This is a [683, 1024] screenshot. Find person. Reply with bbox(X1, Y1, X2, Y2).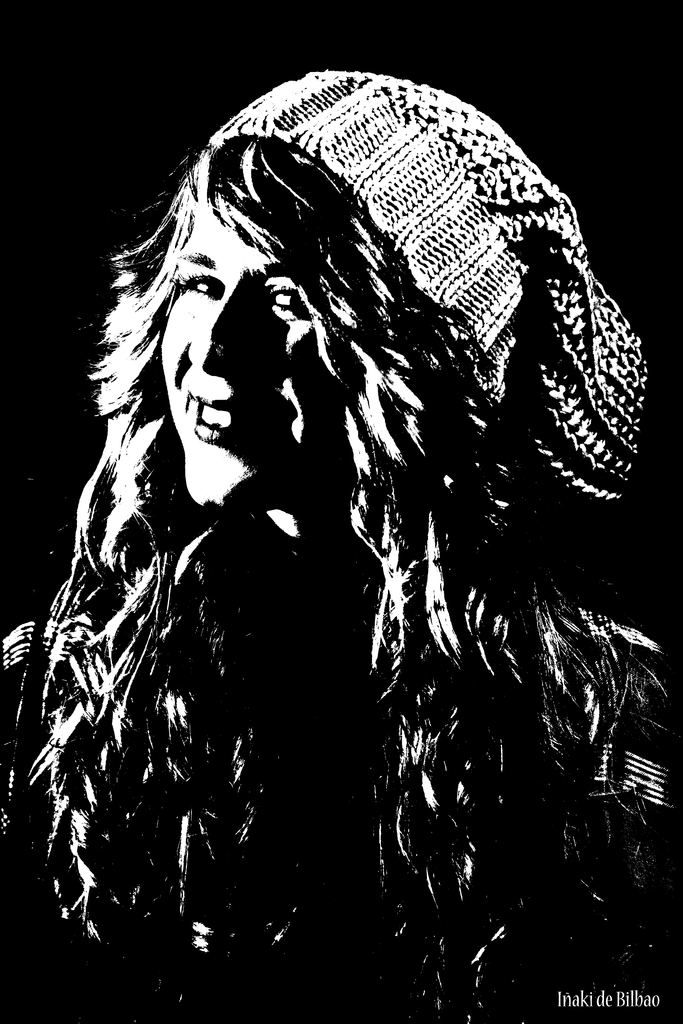
bbox(0, 69, 682, 1023).
